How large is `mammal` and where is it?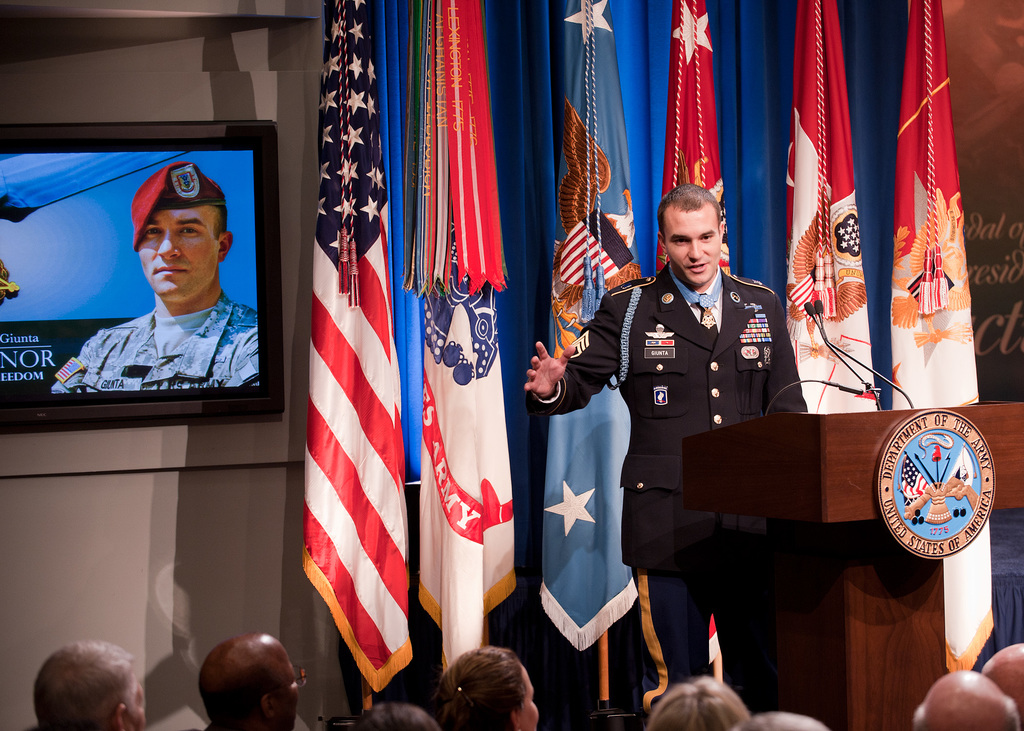
Bounding box: bbox=[732, 712, 829, 730].
